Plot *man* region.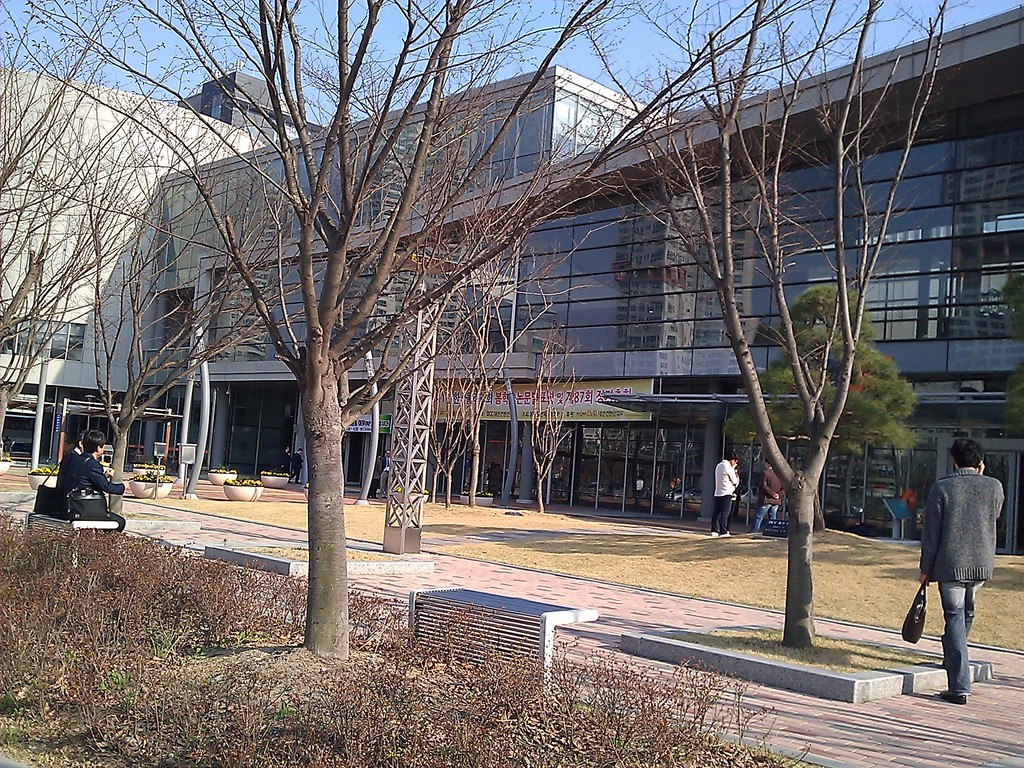
Plotted at bbox=[57, 433, 132, 532].
